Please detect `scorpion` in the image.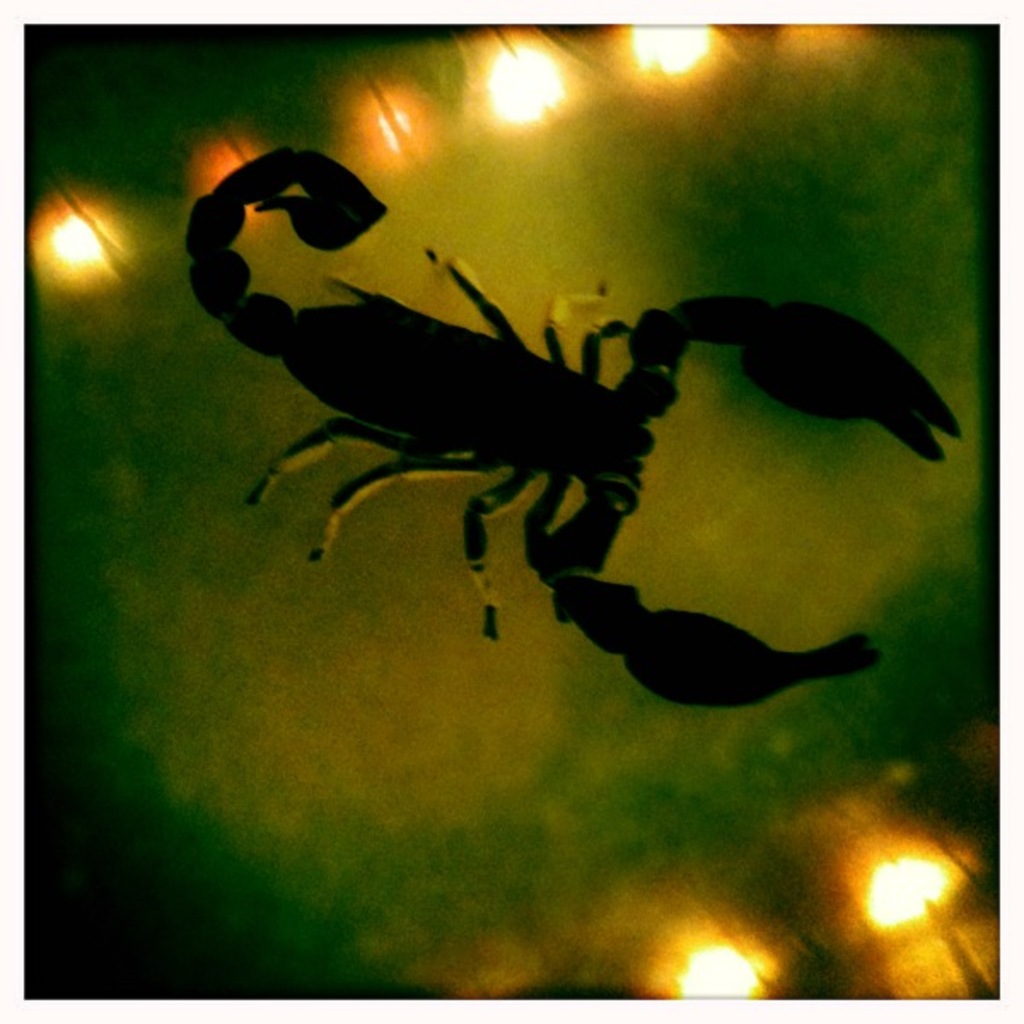
box=[179, 152, 966, 708].
